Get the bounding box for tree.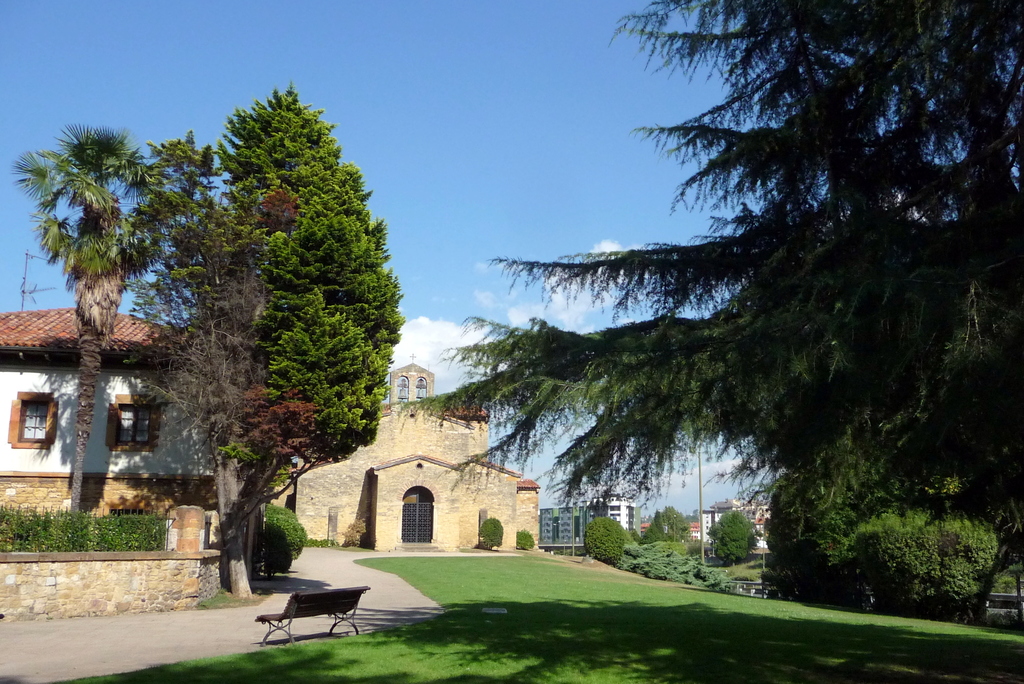
26:116:190:515.
